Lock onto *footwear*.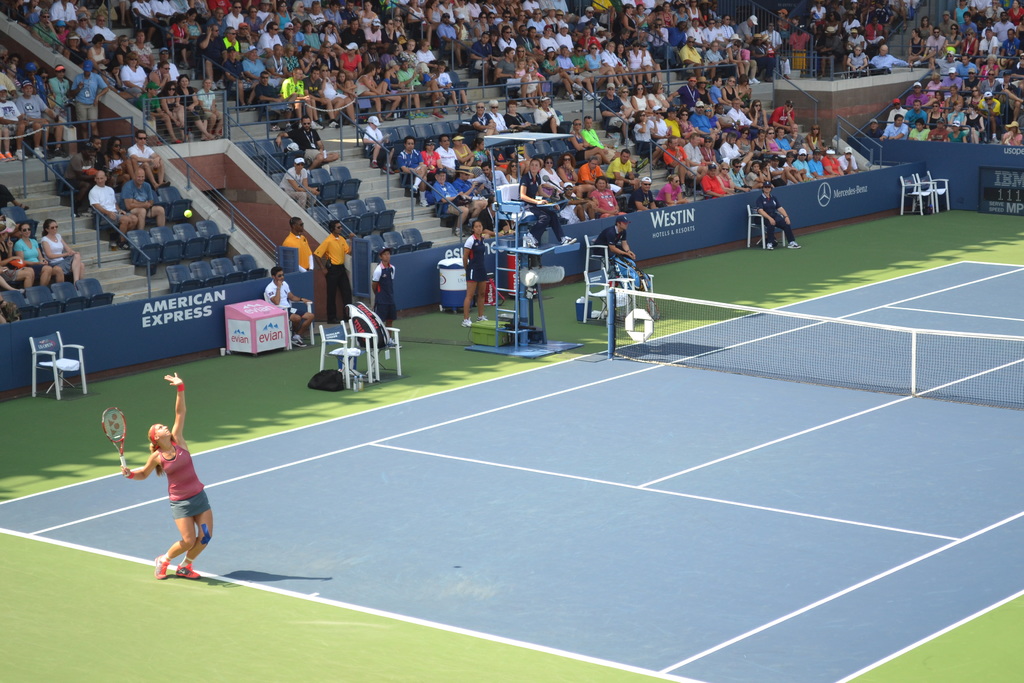
Locked: bbox=[455, 105, 463, 115].
